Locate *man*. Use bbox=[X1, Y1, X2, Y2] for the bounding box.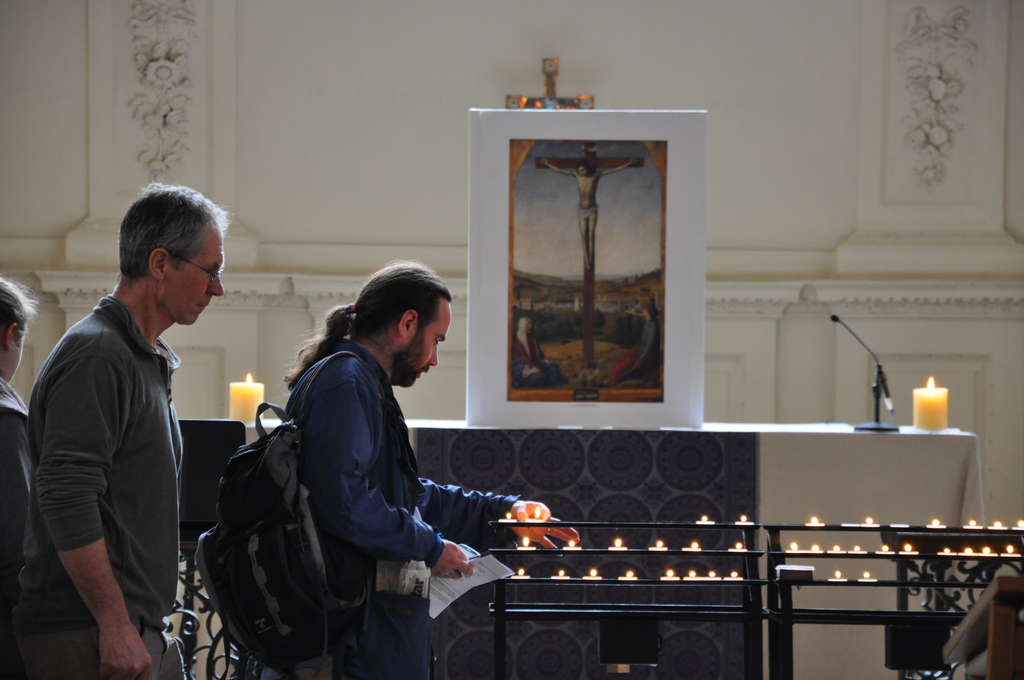
bbox=[26, 184, 236, 669].
